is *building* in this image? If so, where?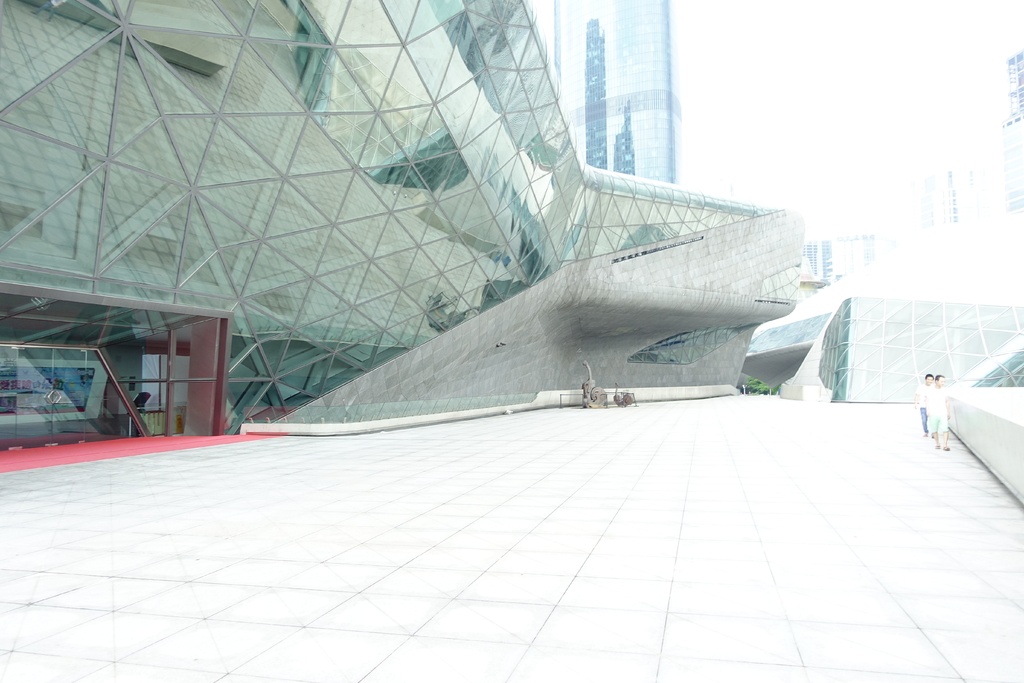
Yes, at select_region(0, 0, 806, 466).
